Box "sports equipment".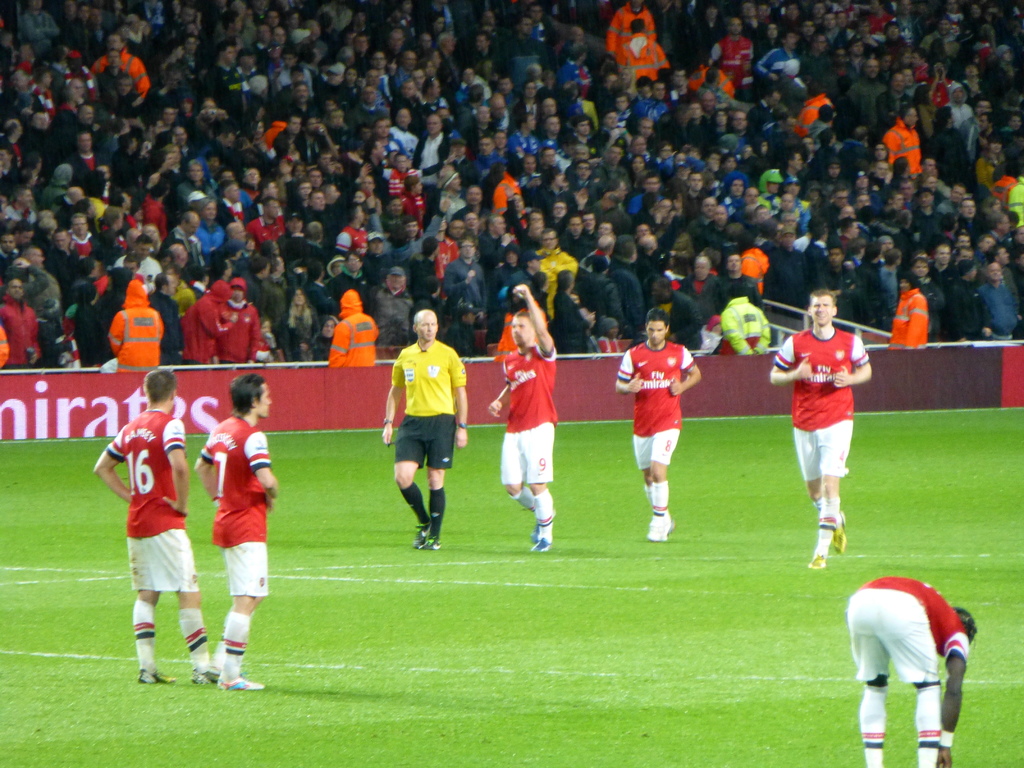
{"left": 834, "top": 509, "right": 847, "bottom": 553}.
